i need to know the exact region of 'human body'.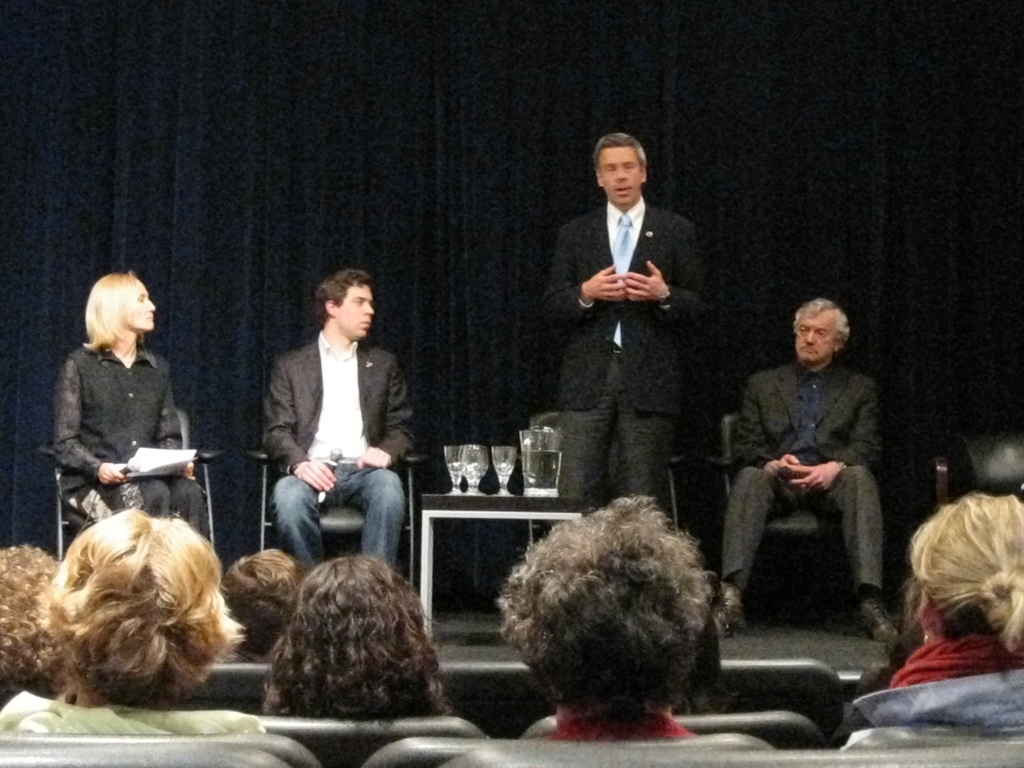
Region: 845 636 1023 742.
